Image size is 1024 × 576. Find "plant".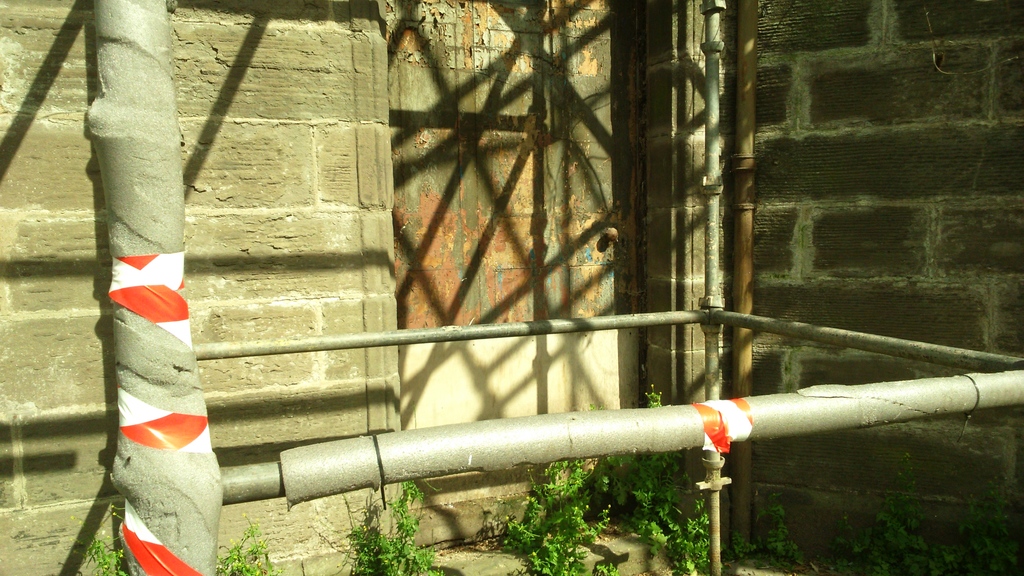
{"left": 213, "top": 518, "right": 282, "bottom": 575}.
